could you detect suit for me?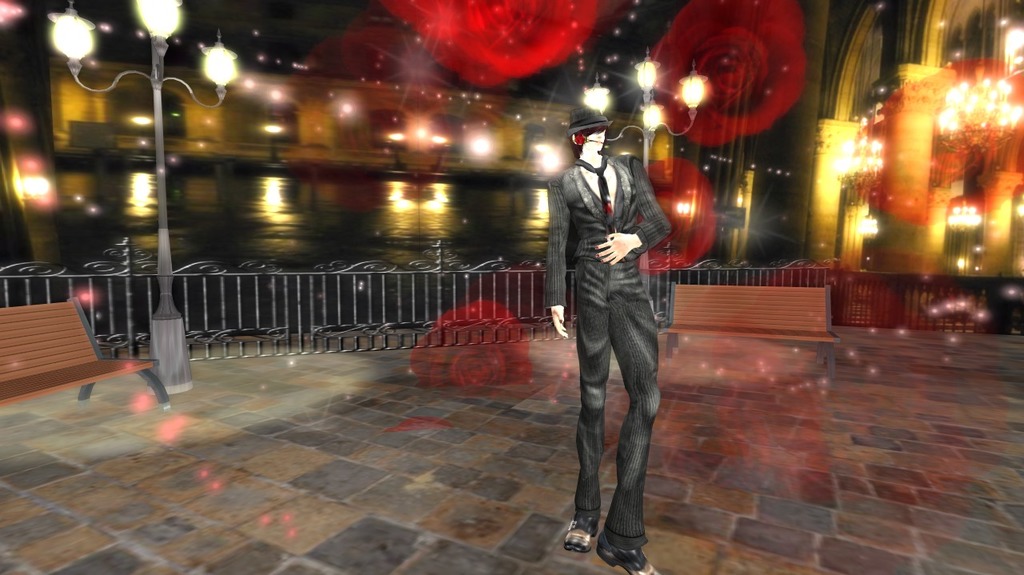
Detection result: region(558, 102, 678, 553).
